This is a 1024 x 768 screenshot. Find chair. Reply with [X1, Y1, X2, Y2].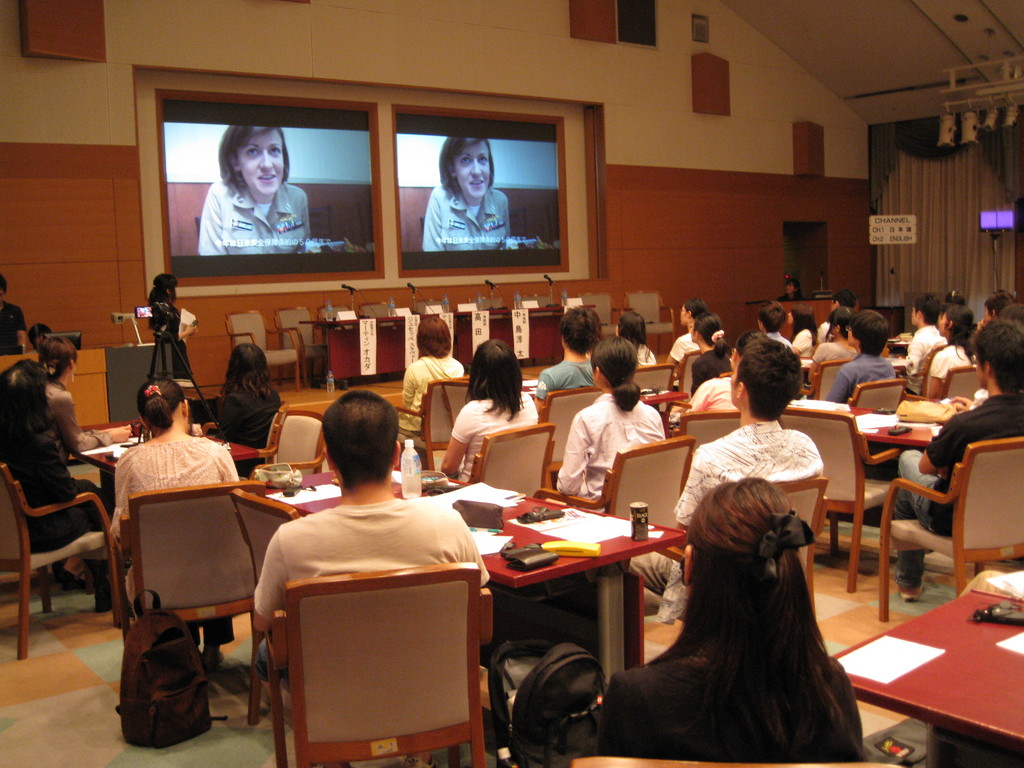
[571, 754, 903, 767].
